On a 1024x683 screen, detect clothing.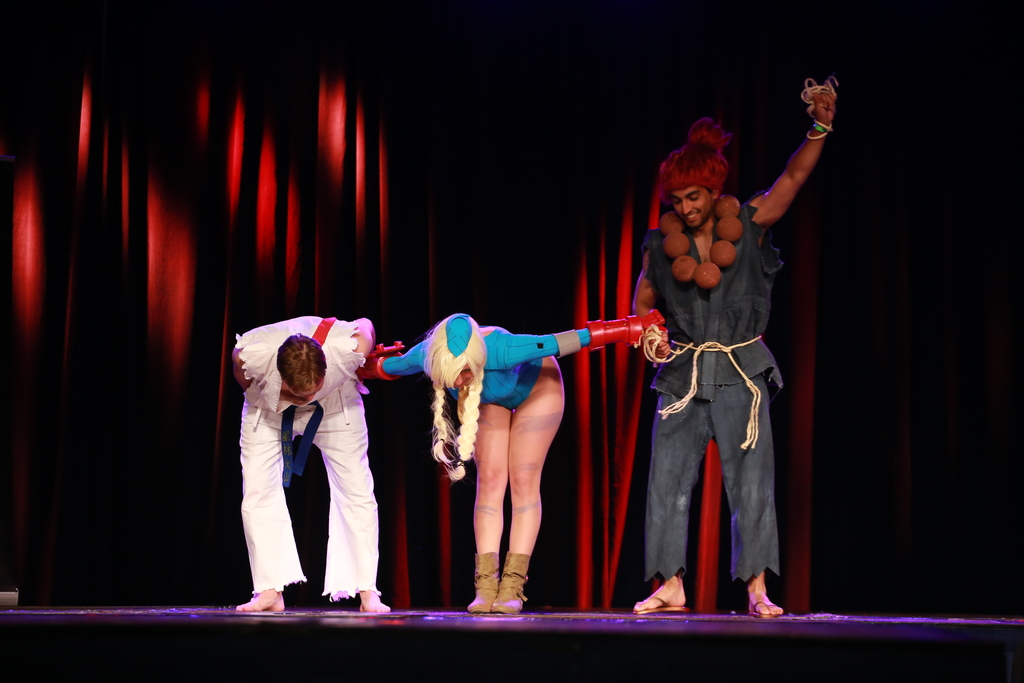
<region>384, 318, 598, 409</region>.
